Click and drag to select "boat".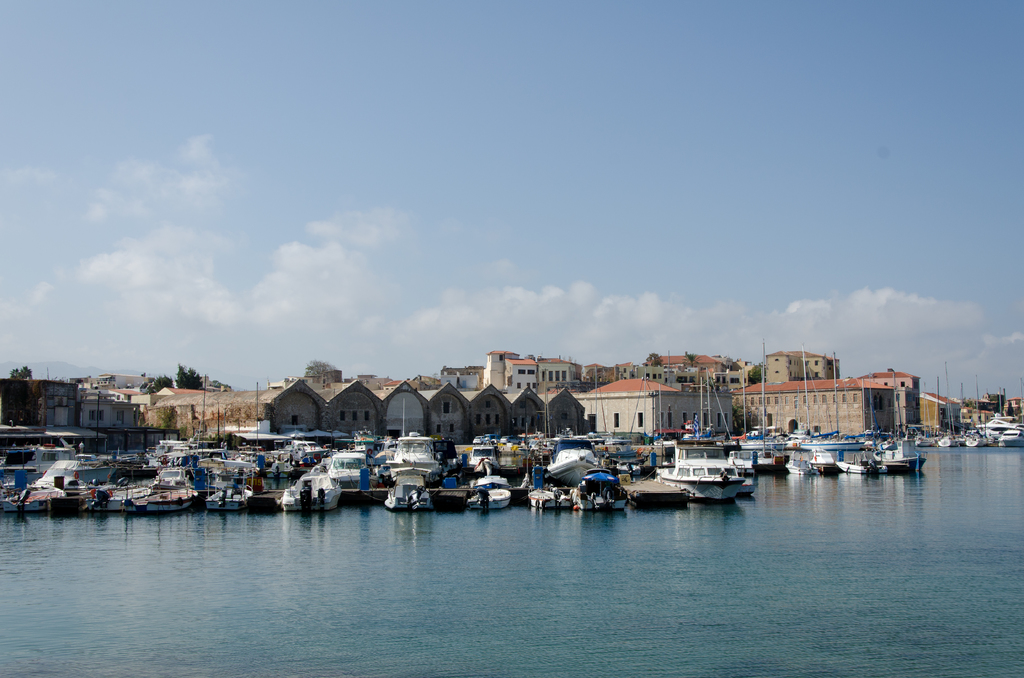
Selection: {"left": 791, "top": 448, "right": 810, "bottom": 474}.
